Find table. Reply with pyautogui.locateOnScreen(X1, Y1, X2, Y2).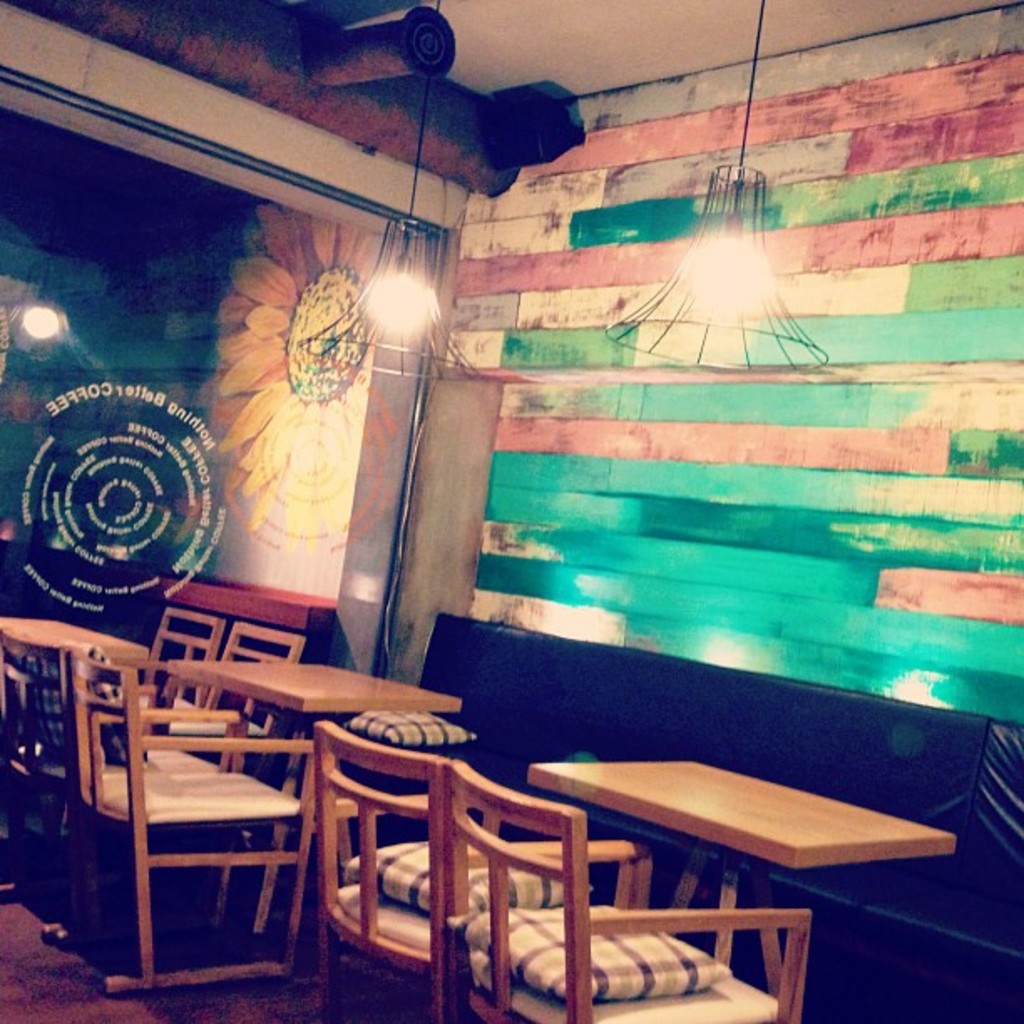
pyautogui.locateOnScreen(0, 622, 147, 661).
